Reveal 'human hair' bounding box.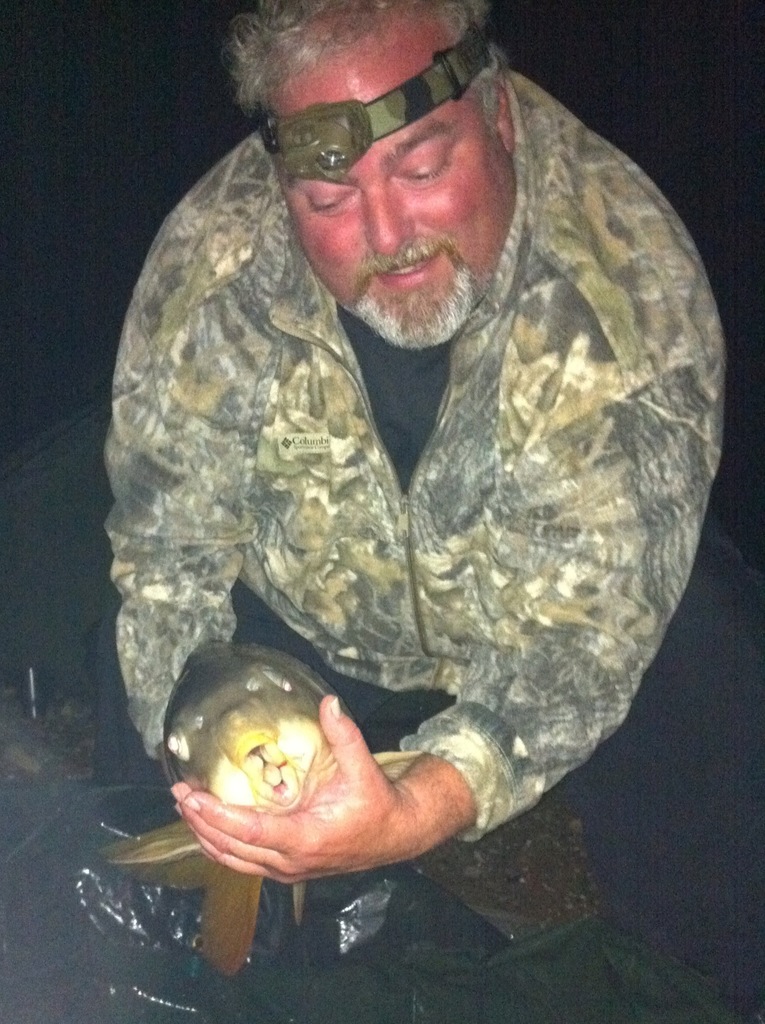
Revealed: bbox=(229, 17, 516, 179).
